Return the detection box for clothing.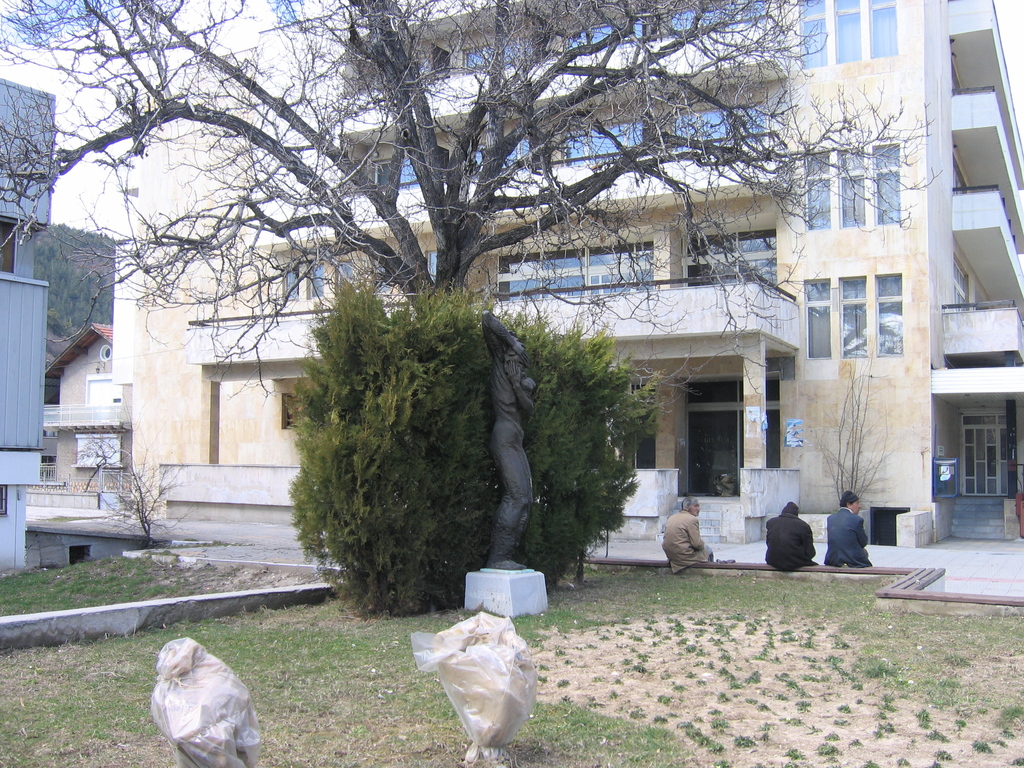
left=481, top=309, right=536, bottom=562.
